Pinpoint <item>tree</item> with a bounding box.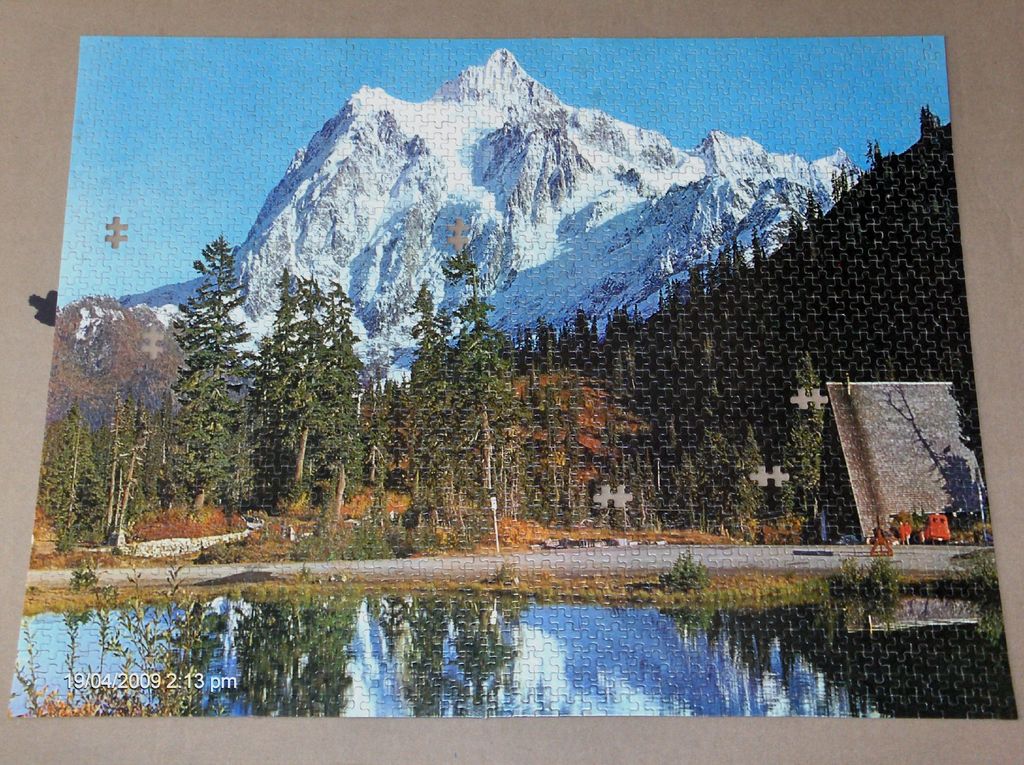
164/231/250/525.
